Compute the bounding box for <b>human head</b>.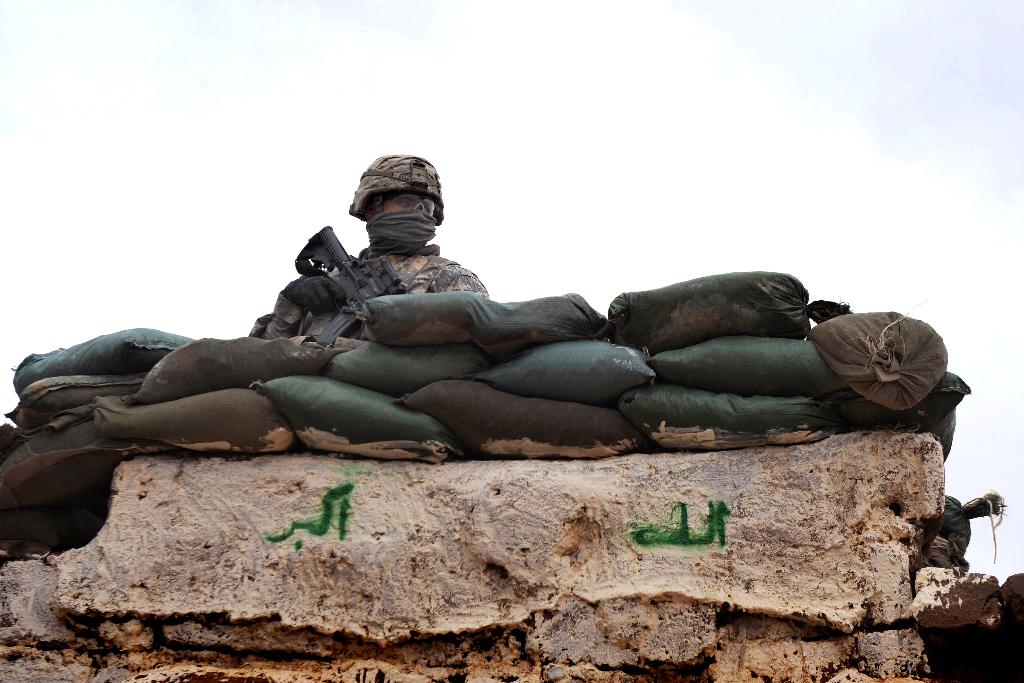
353,154,445,252.
